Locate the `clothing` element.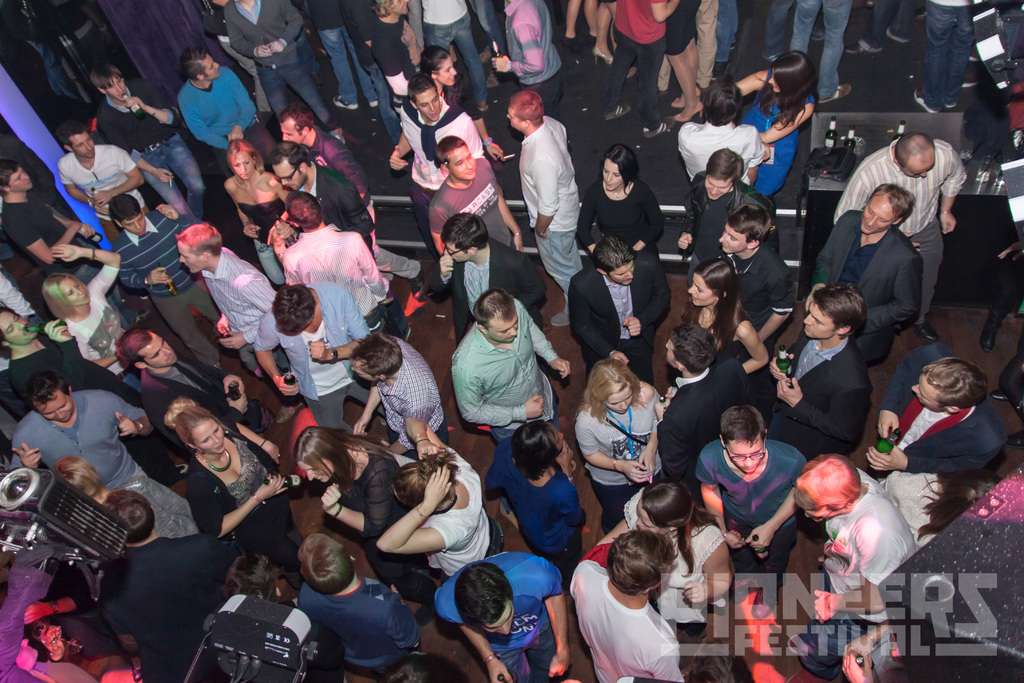
Element bbox: (left=815, top=208, right=921, bottom=370).
